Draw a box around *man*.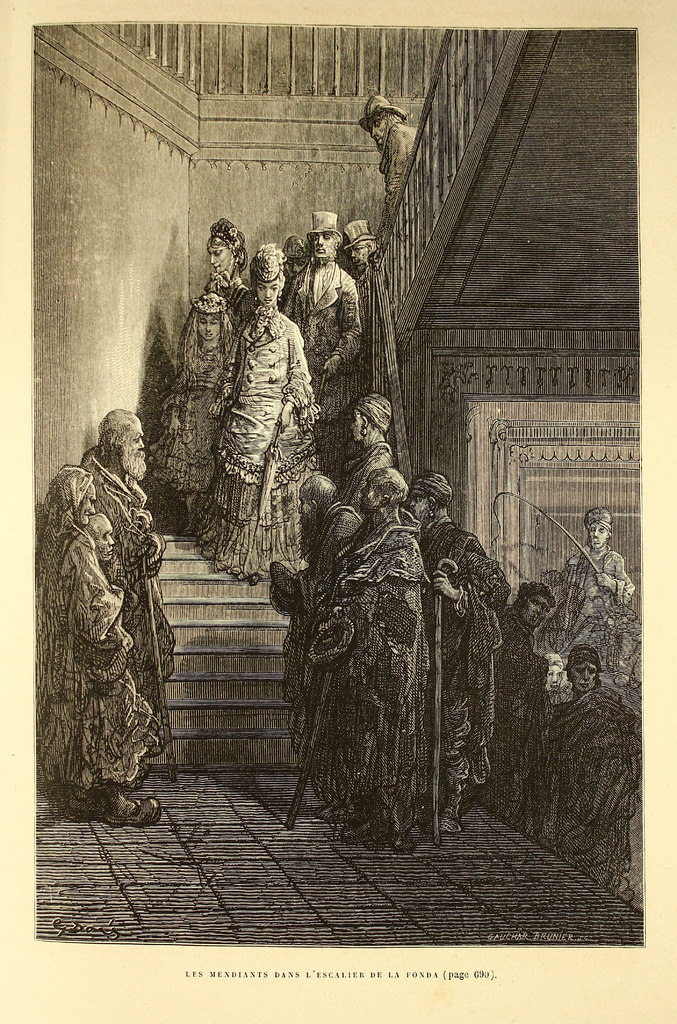
[356,92,417,255].
